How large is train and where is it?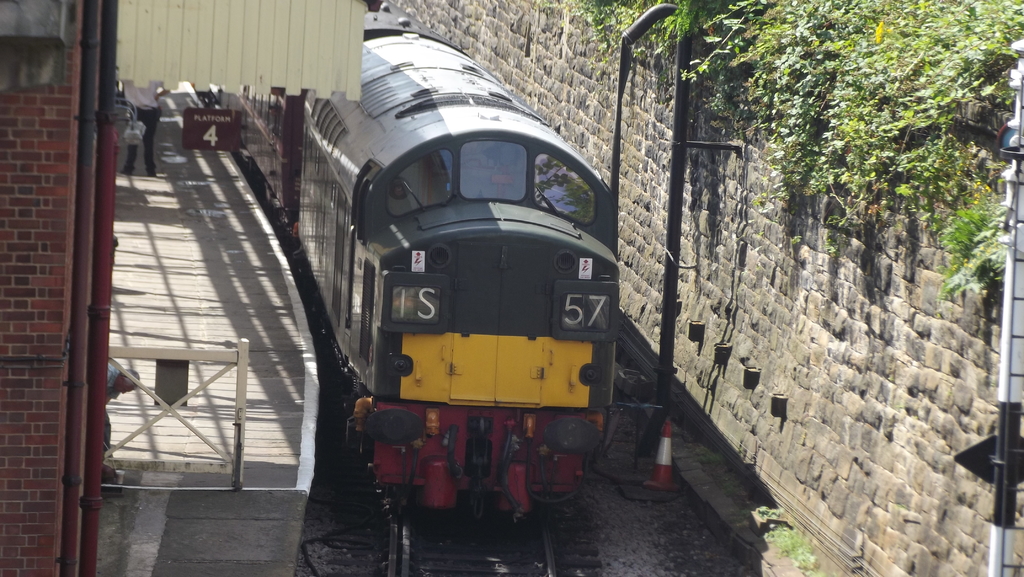
Bounding box: <region>210, 0, 619, 528</region>.
